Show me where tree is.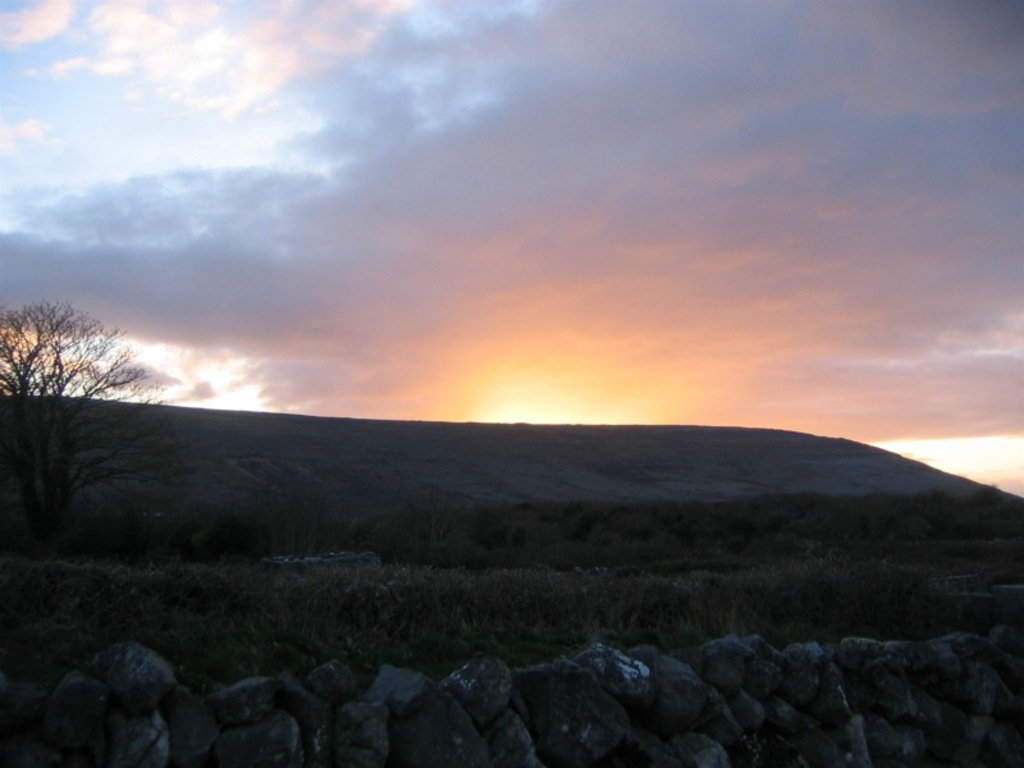
tree is at {"left": 4, "top": 279, "right": 157, "bottom": 422}.
